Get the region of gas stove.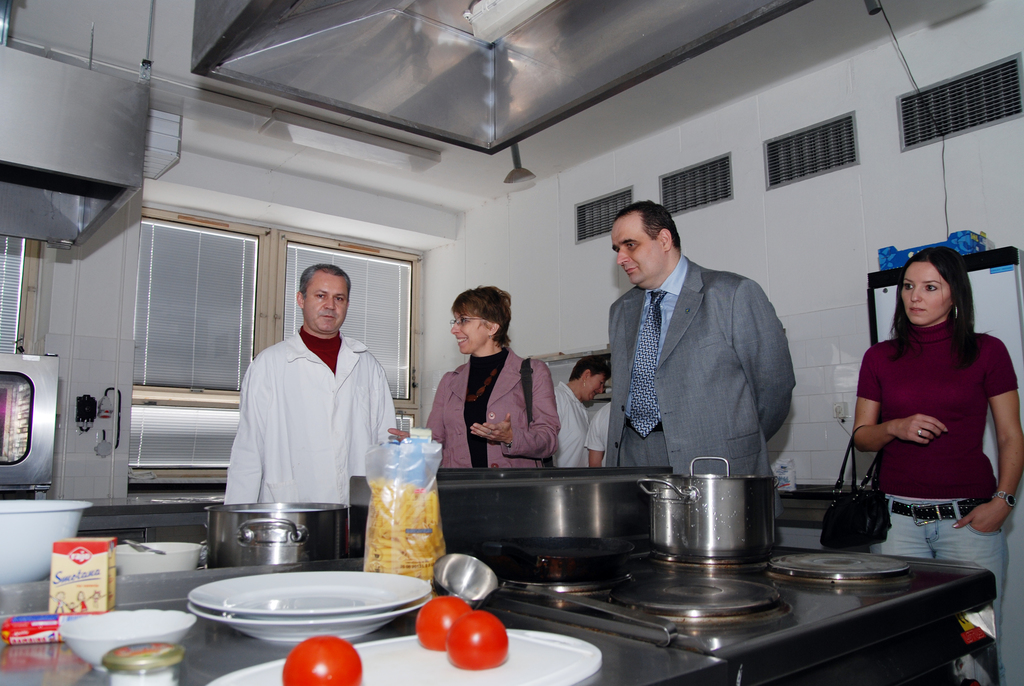
pyautogui.locateOnScreen(500, 536, 988, 646).
